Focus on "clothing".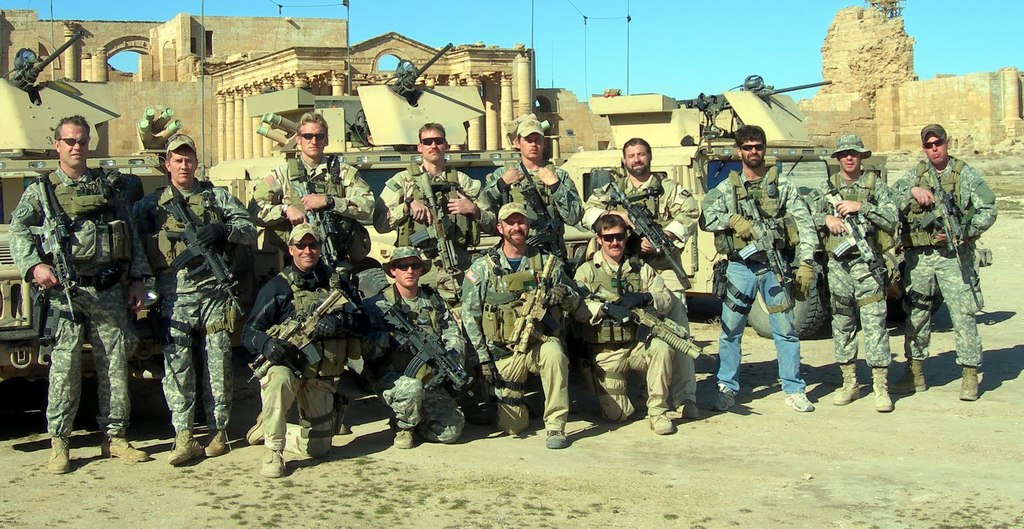
Focused at bbox=(371, 163, 489, 279).
